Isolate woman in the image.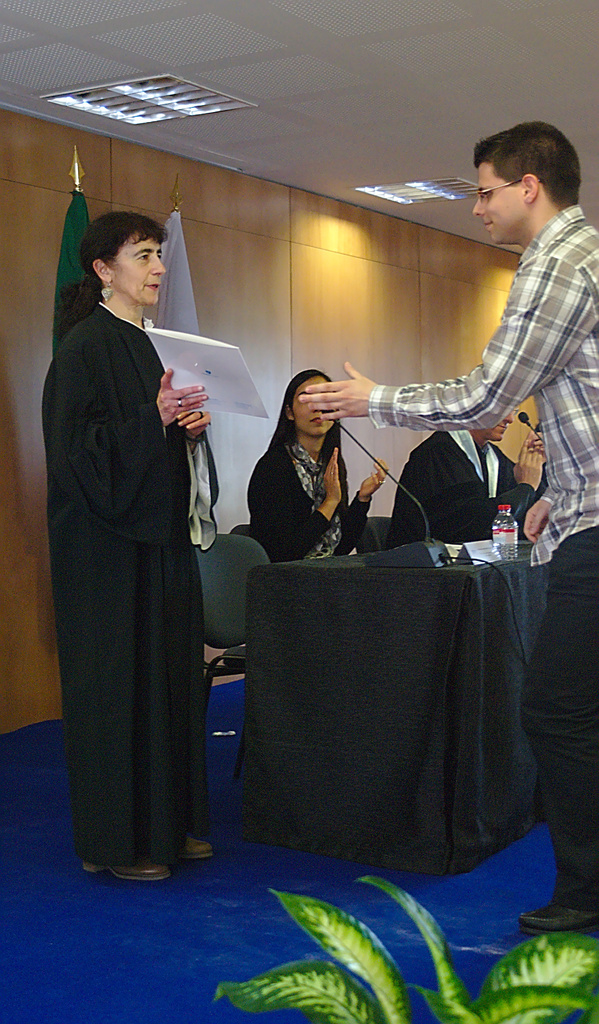
Isolated region: x1=241, y1=355, x2=384, y2=568.
